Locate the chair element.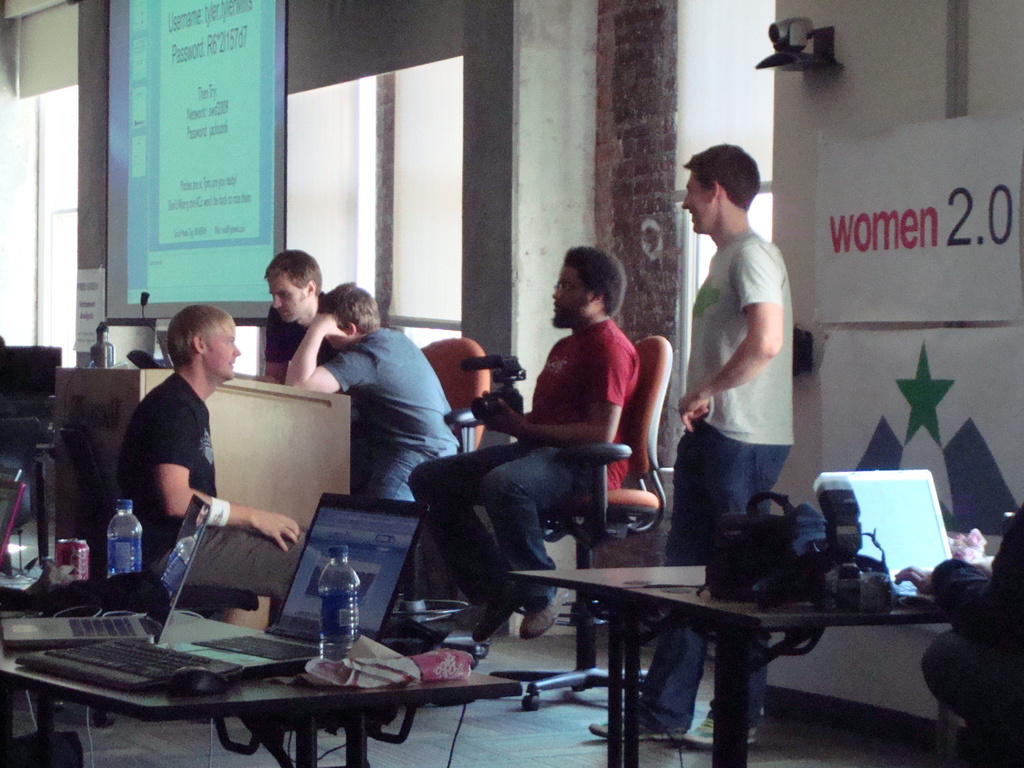
Element bbox: region(414, 337, 491, 460).
